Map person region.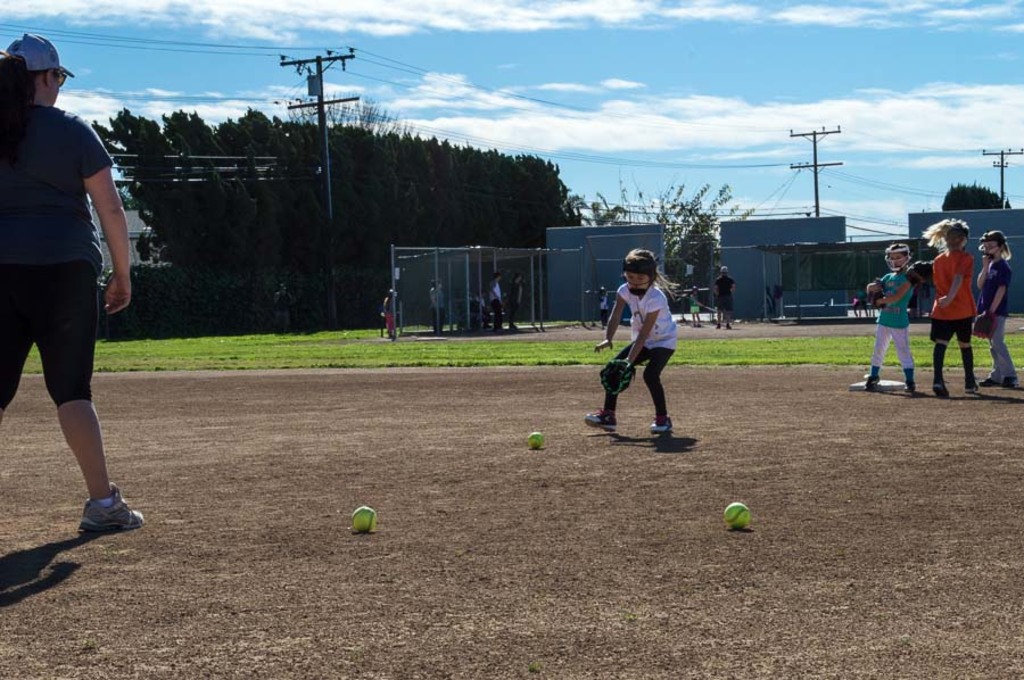
Mapped to box=[428, 274, 448, 338].
